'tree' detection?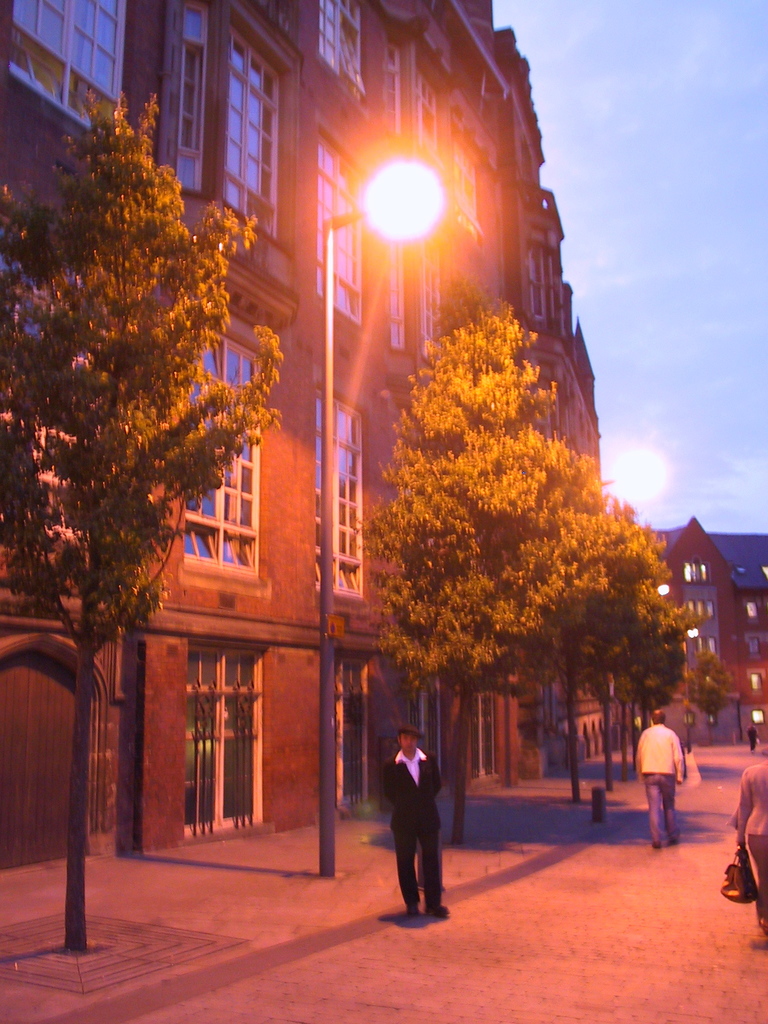
4, 90, 269, 948
